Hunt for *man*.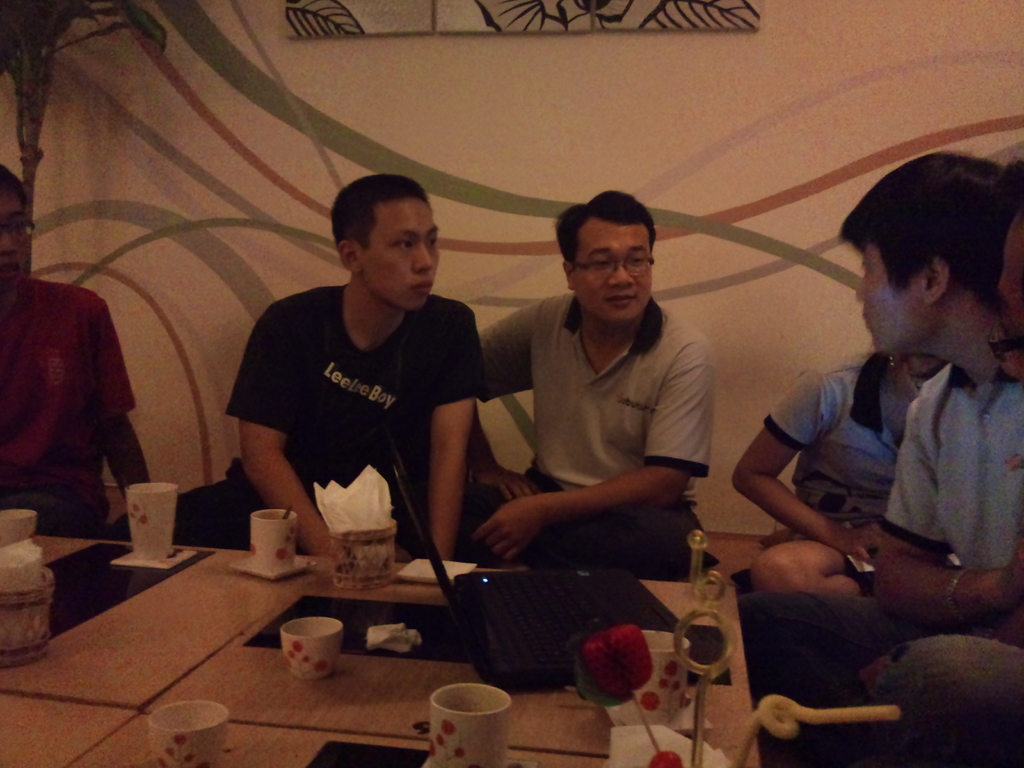
Hunted down at l=221, t=191, r=506, b=610.
